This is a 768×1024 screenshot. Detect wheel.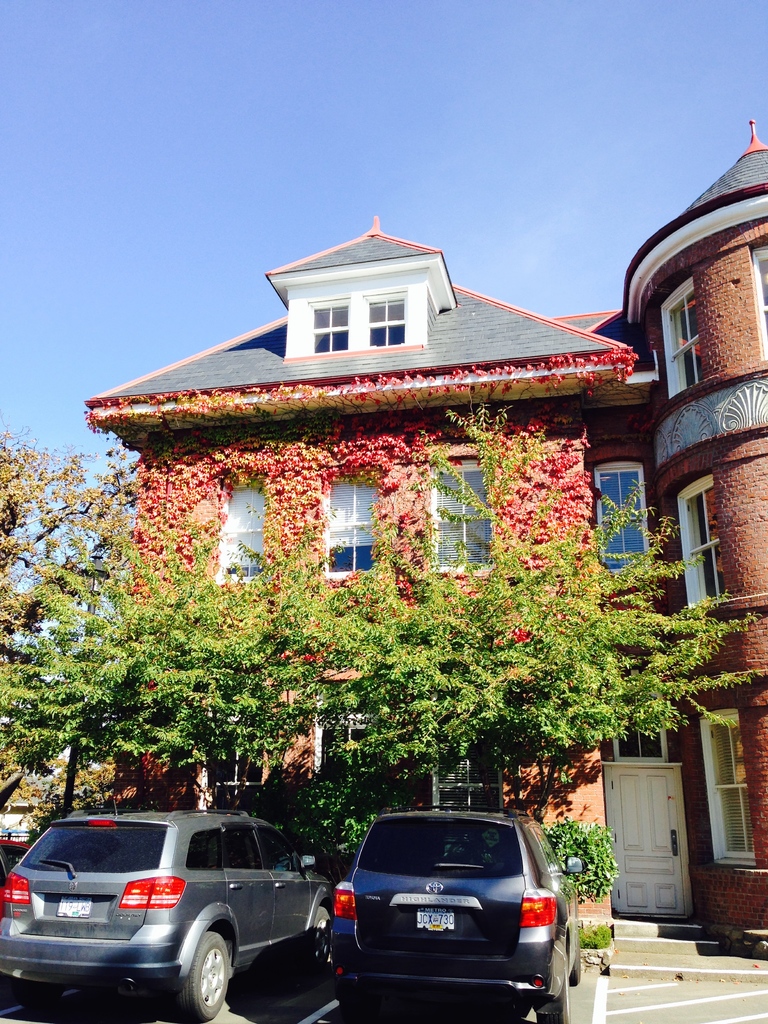
[534, 979, 574, 1023].
